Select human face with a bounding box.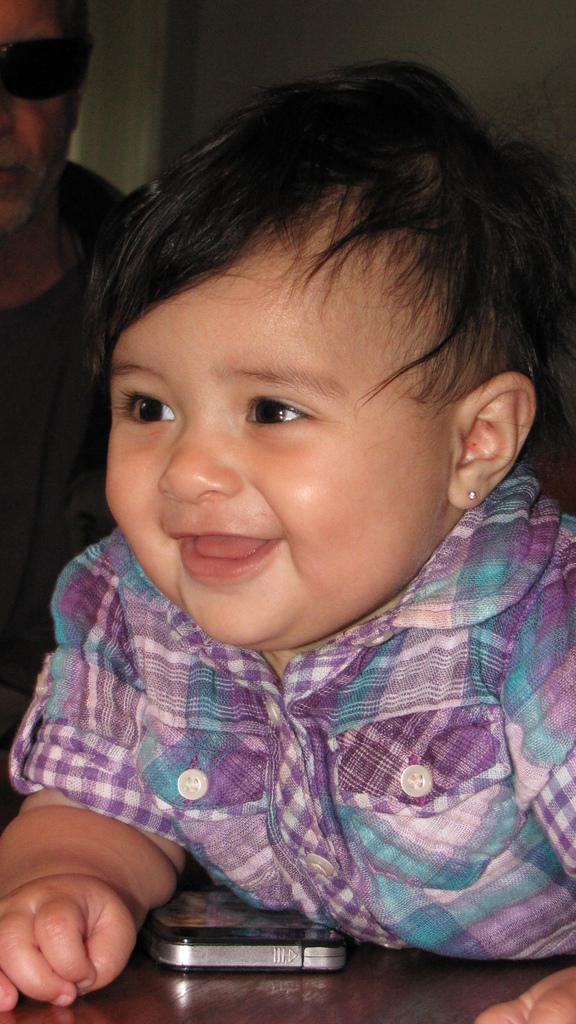
Rect(0, 0, 71, 237).
